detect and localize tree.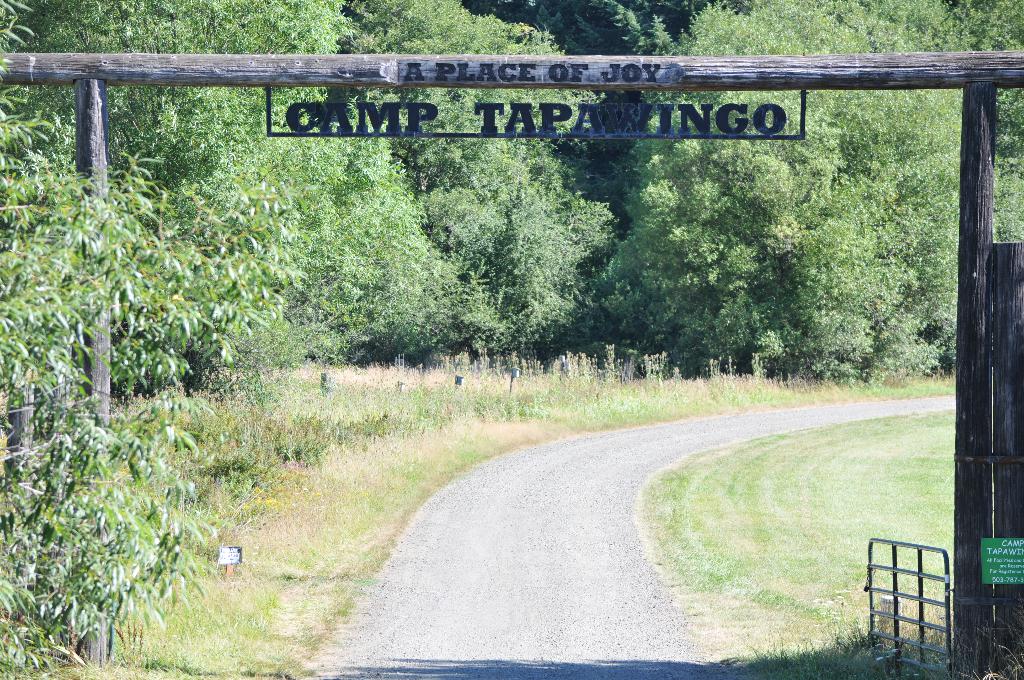
Localized at crop(6, 382, 231, 679).
